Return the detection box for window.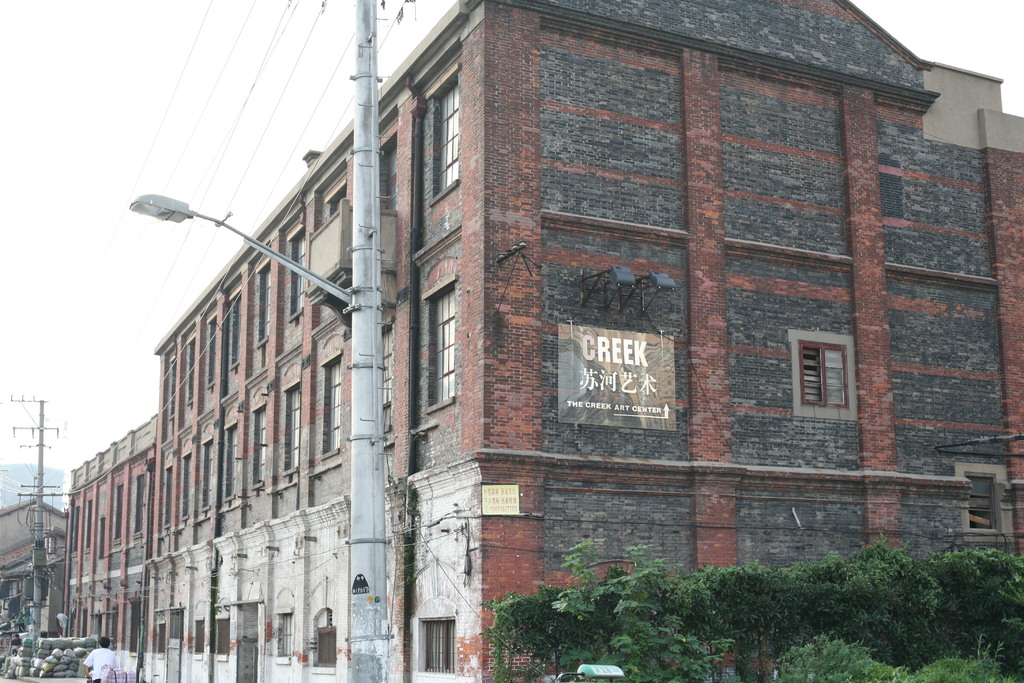
[left=255, top=257, right=268, bottom=343].
